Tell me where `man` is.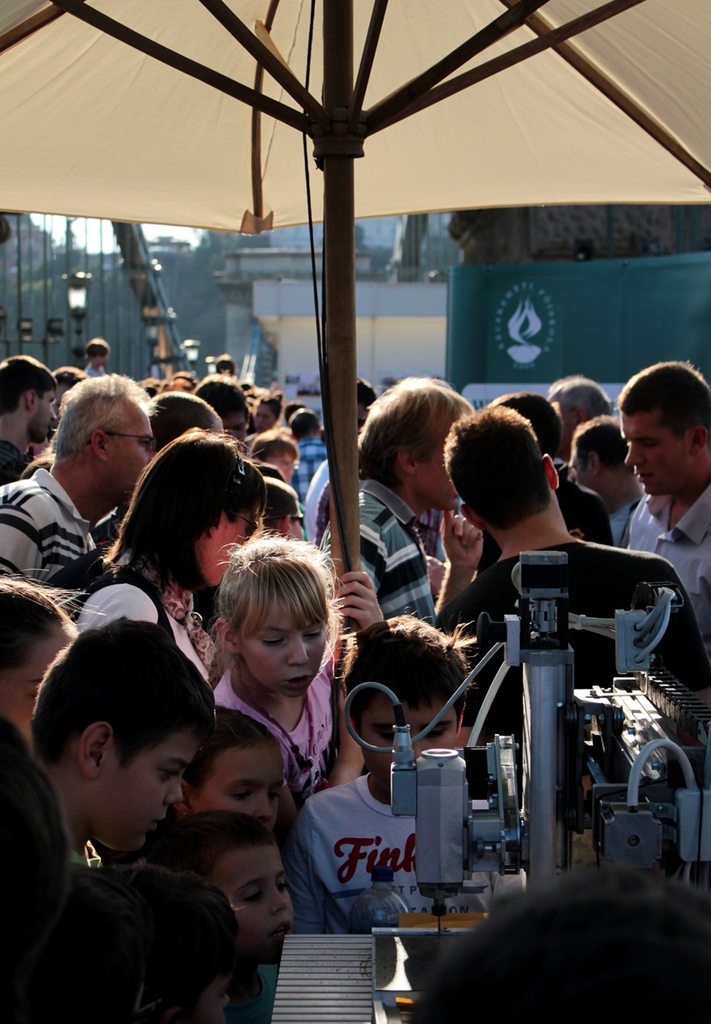
`man` is at 0, 356, 63, 483.
